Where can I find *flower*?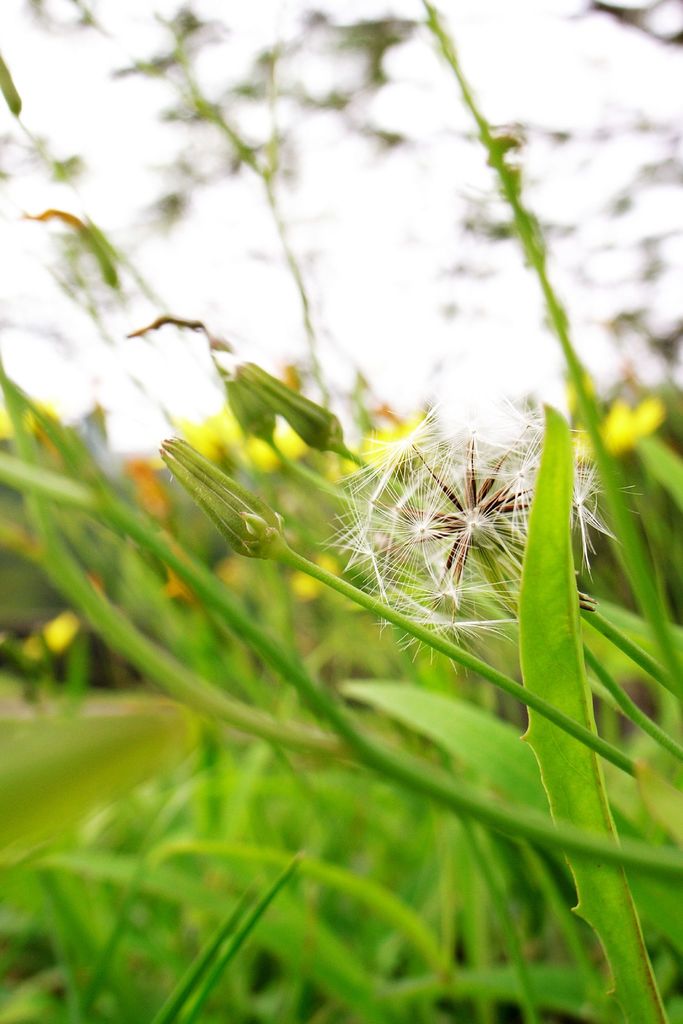
You can find it at select_region(577, 393, 670, 468).
